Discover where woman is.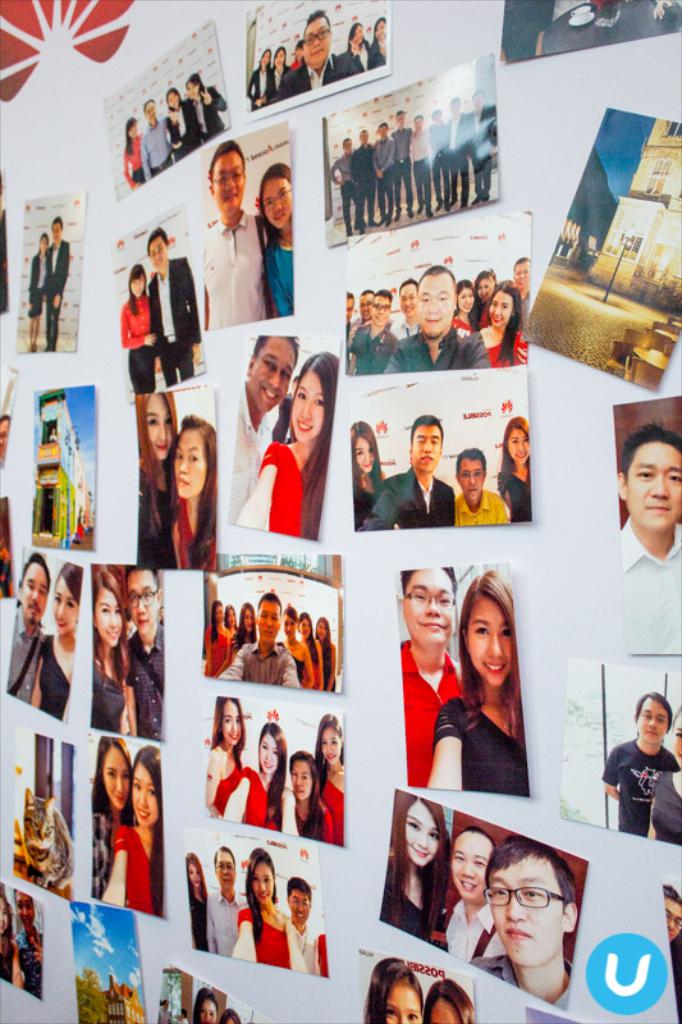
Discovered at (276,604,315,690).
